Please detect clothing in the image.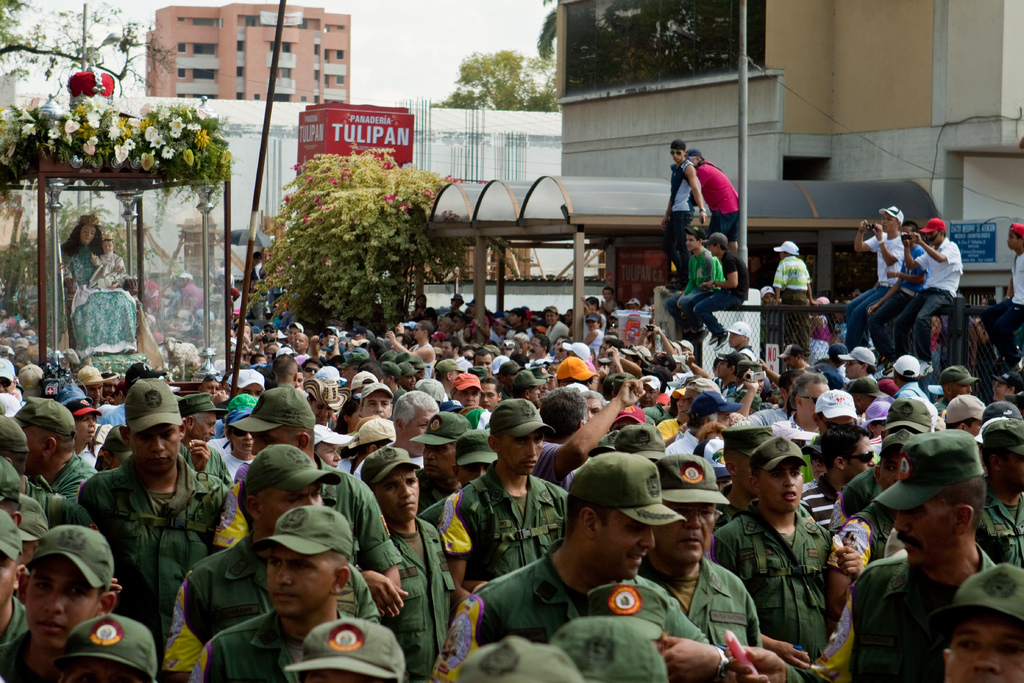
box=[206, 439, 242, 477].
